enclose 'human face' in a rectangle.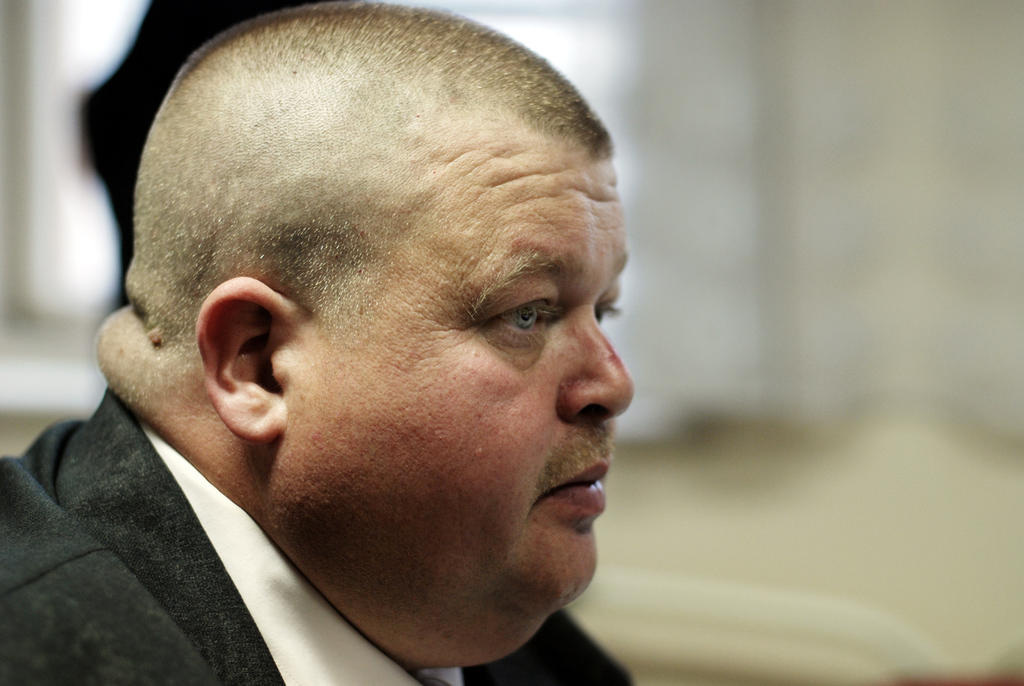
crop(262, 152, 640, 659).
